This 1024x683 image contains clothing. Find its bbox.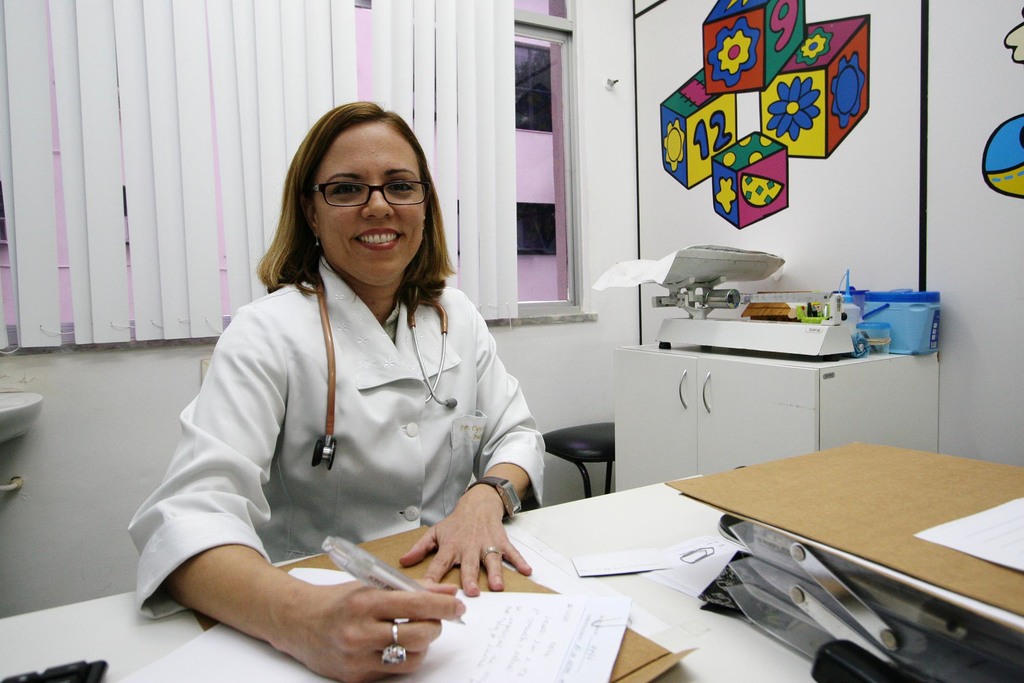
l=152, t=238, r=570, b=632.
